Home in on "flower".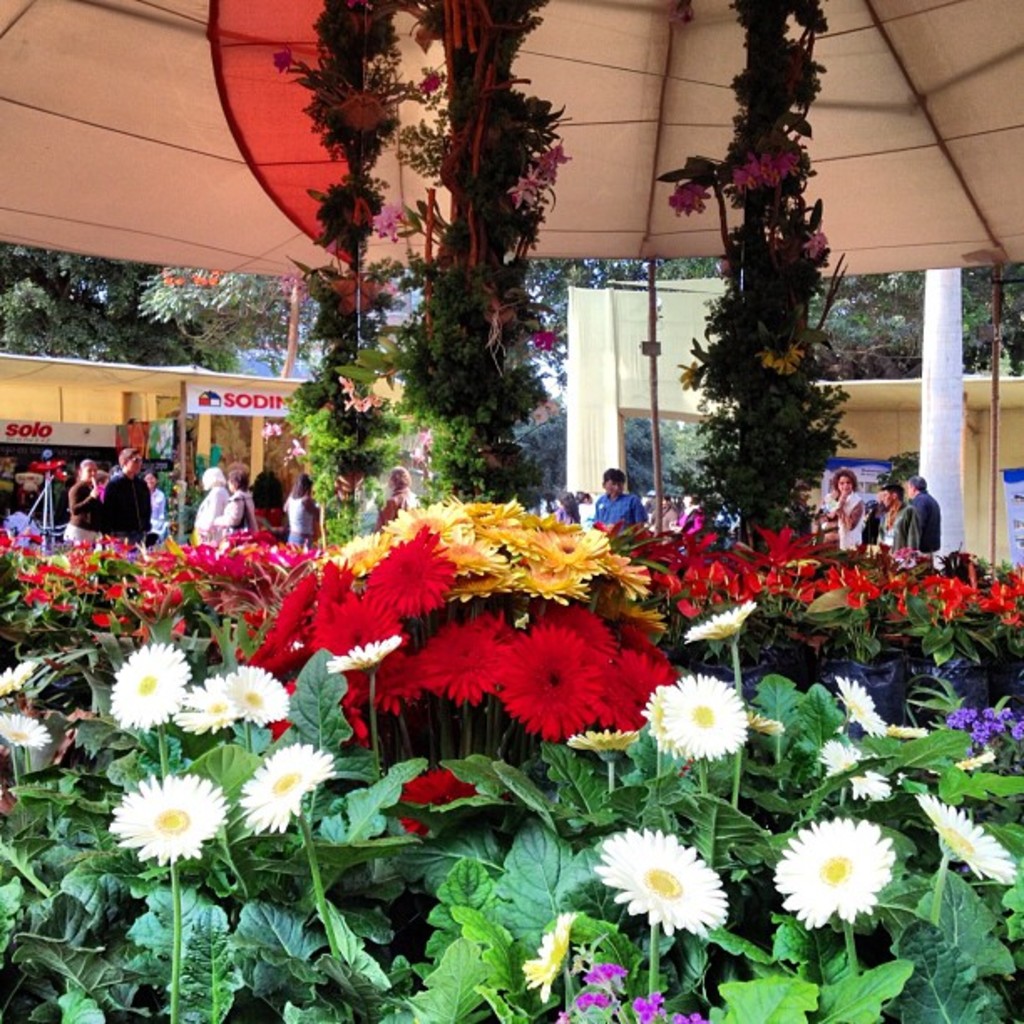
Homed in at <box>407,12,437,52</box>.
